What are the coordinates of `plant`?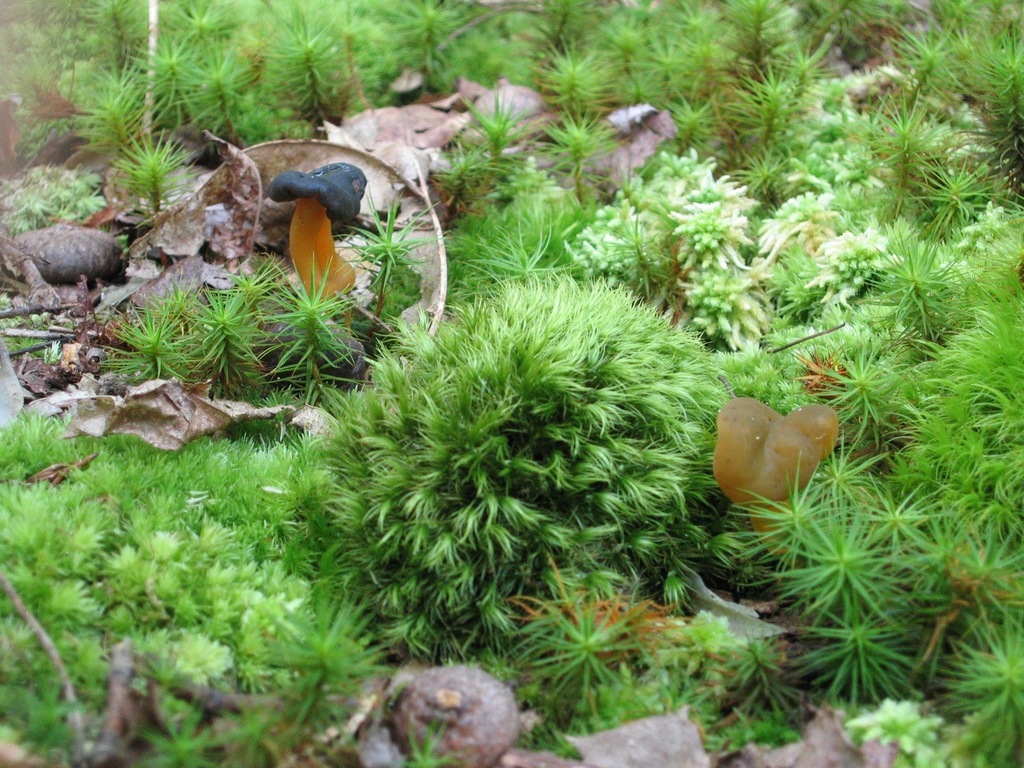
(338,186,438,332).
